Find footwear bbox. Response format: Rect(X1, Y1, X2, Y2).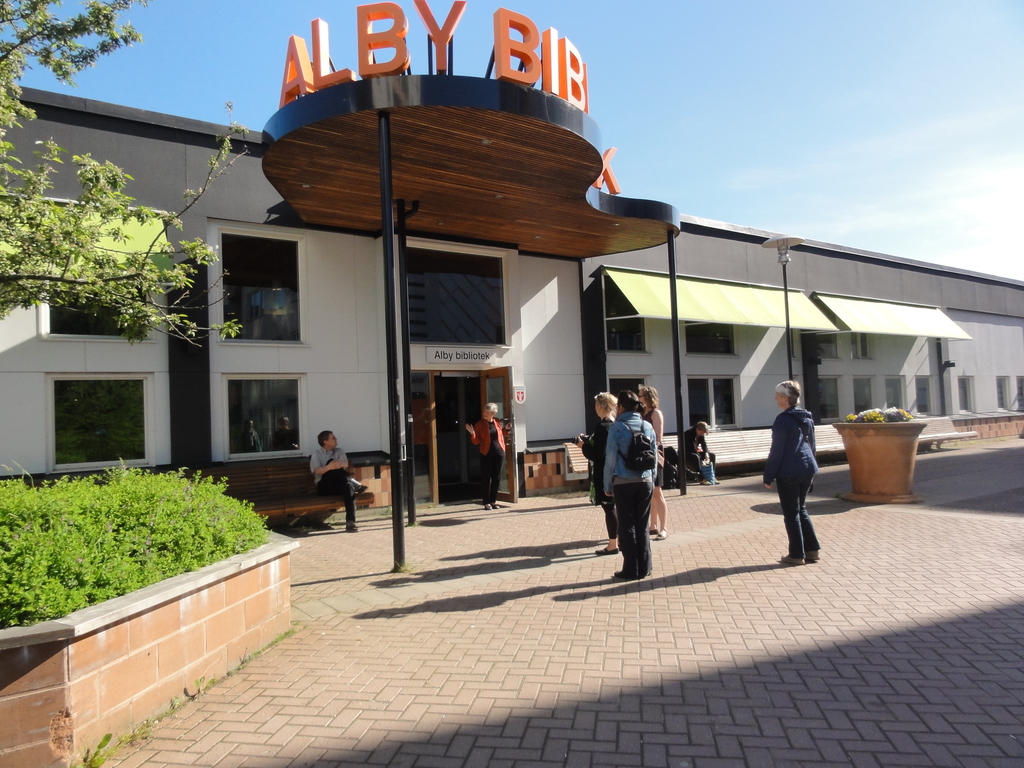
Rect(599, 547, 618, 556).
